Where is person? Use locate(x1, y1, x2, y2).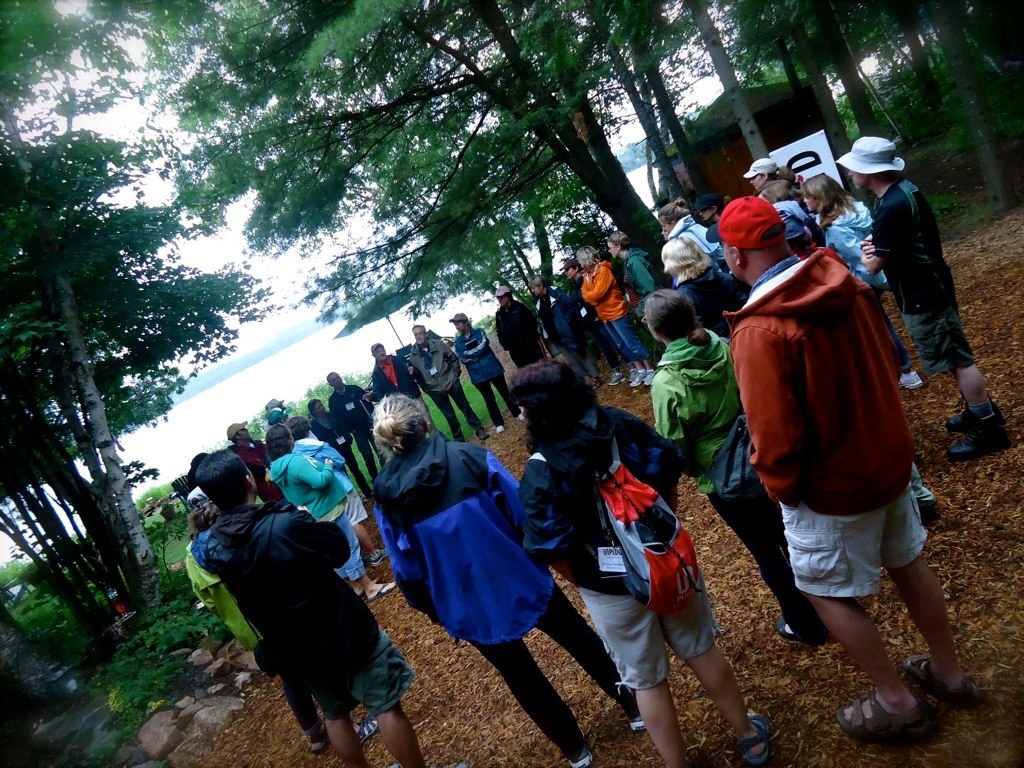
locate(321, 367, 370, 464).
